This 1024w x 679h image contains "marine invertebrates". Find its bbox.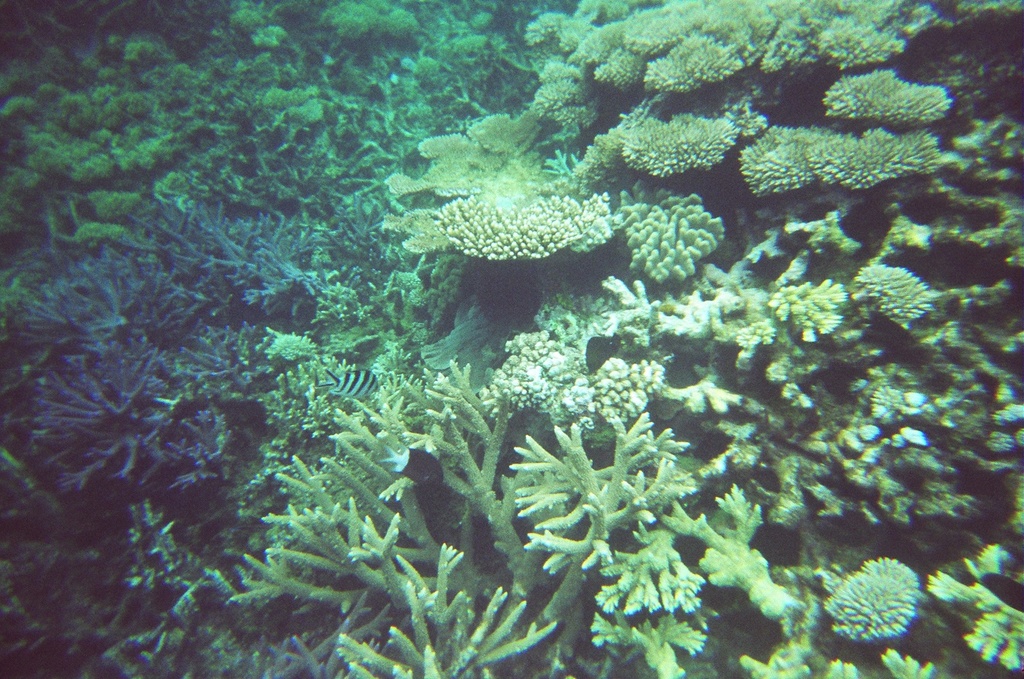
locate(805, 553, 958, 648).
